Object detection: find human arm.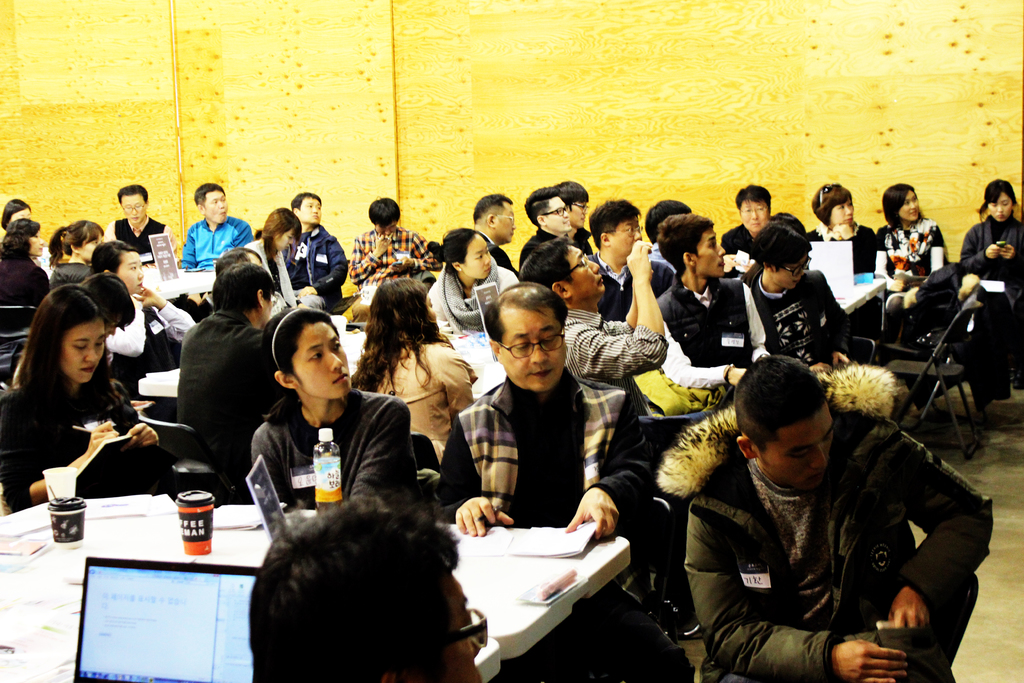
select_region(0, 409, 122, 503).
